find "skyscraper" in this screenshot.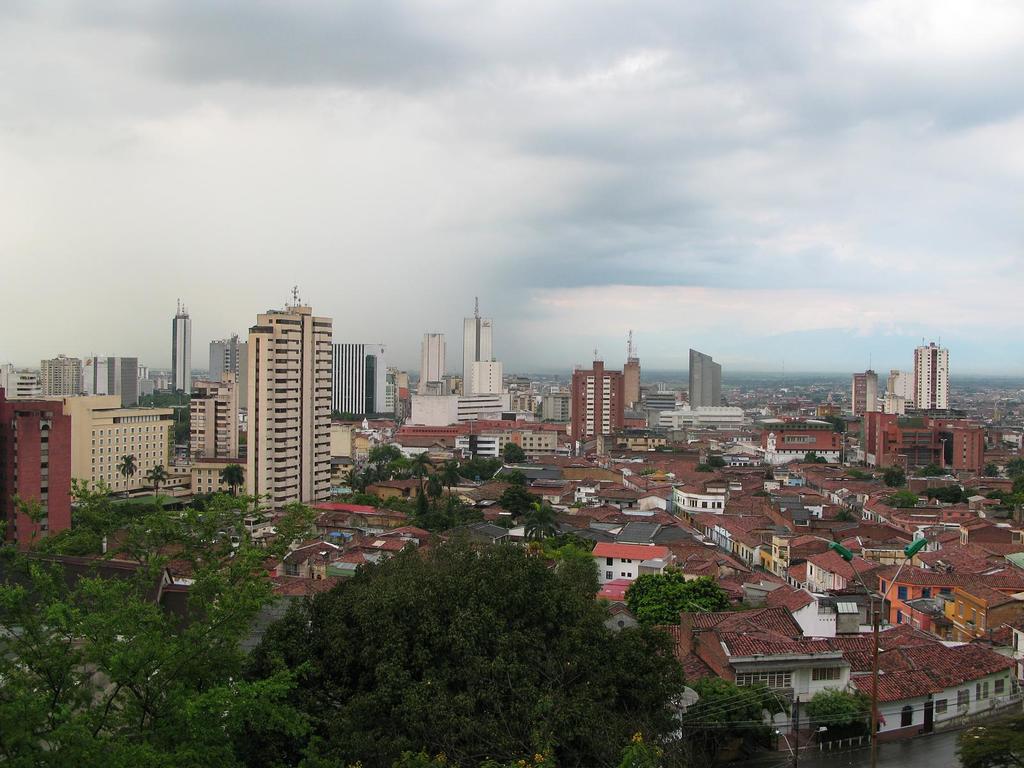
The bounding box for "skyscraper" is 621,333,644,415.
